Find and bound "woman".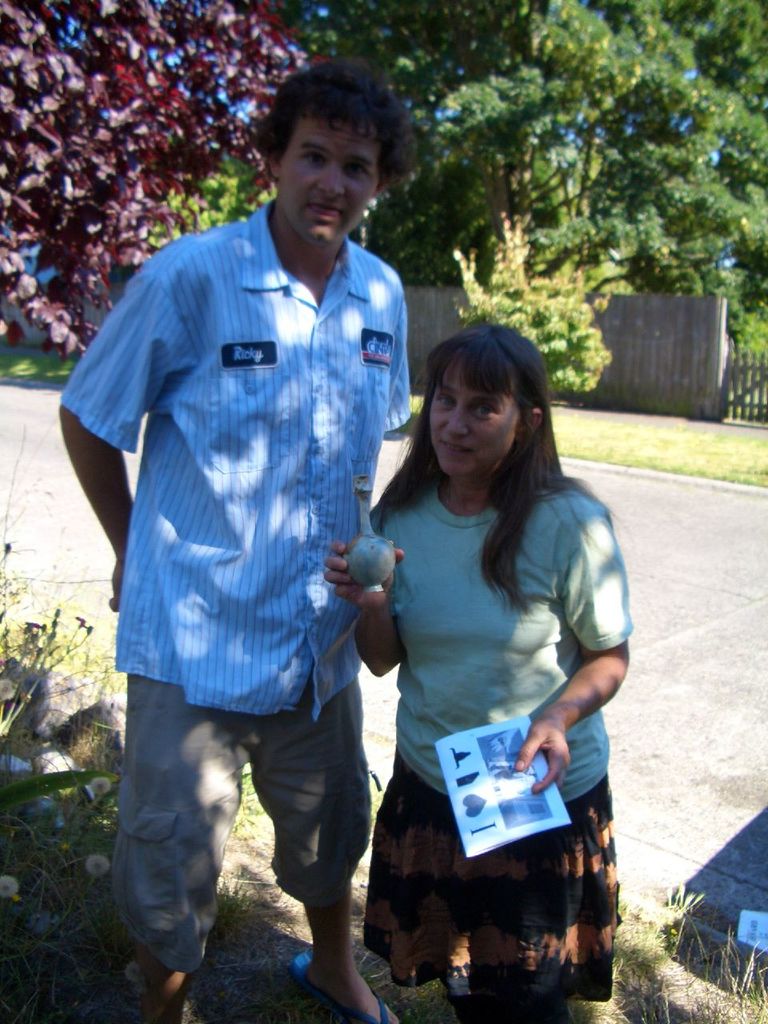
Bound: bbox(339, 313, 636, 917).
